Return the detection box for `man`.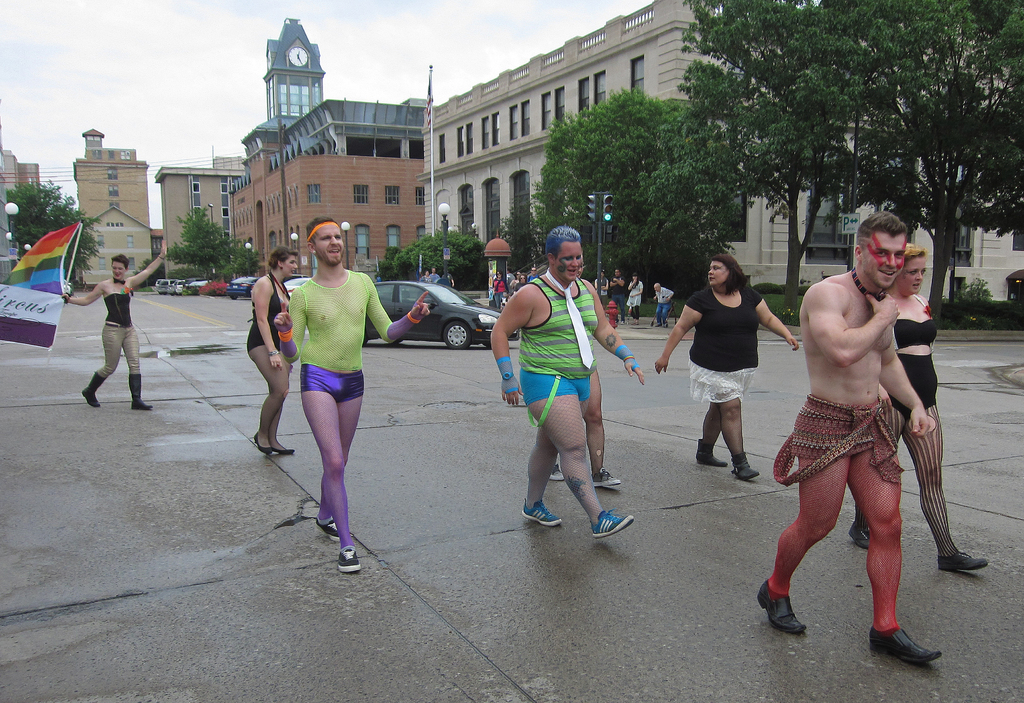
[x1=442, y1=270, x2=454, y2=286].
